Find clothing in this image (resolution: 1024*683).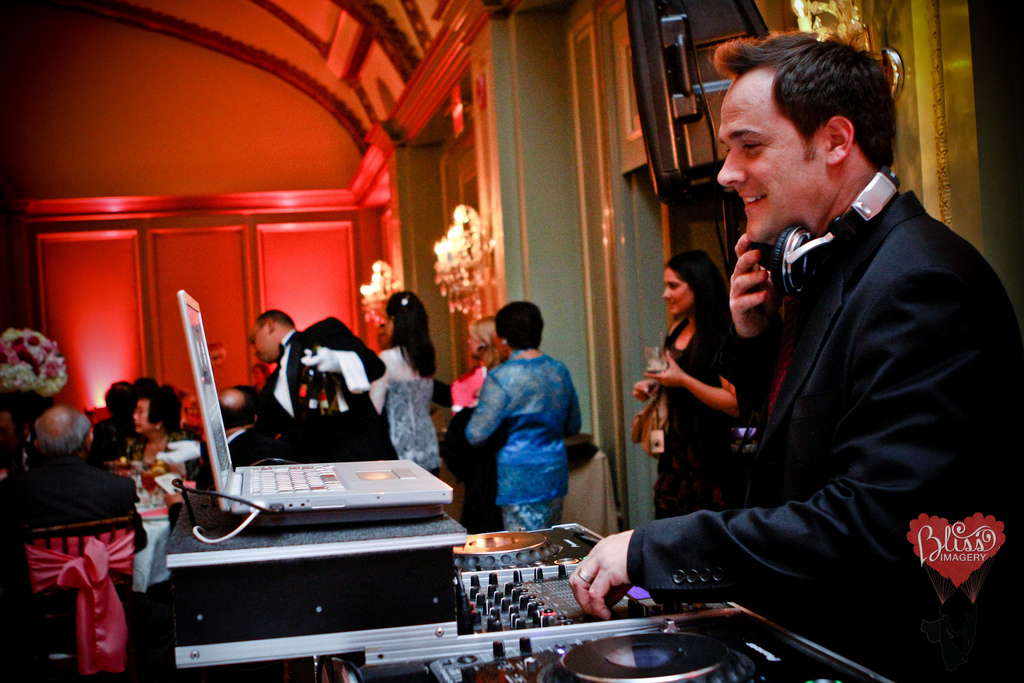
select_region(94, 409, 127, 459).
